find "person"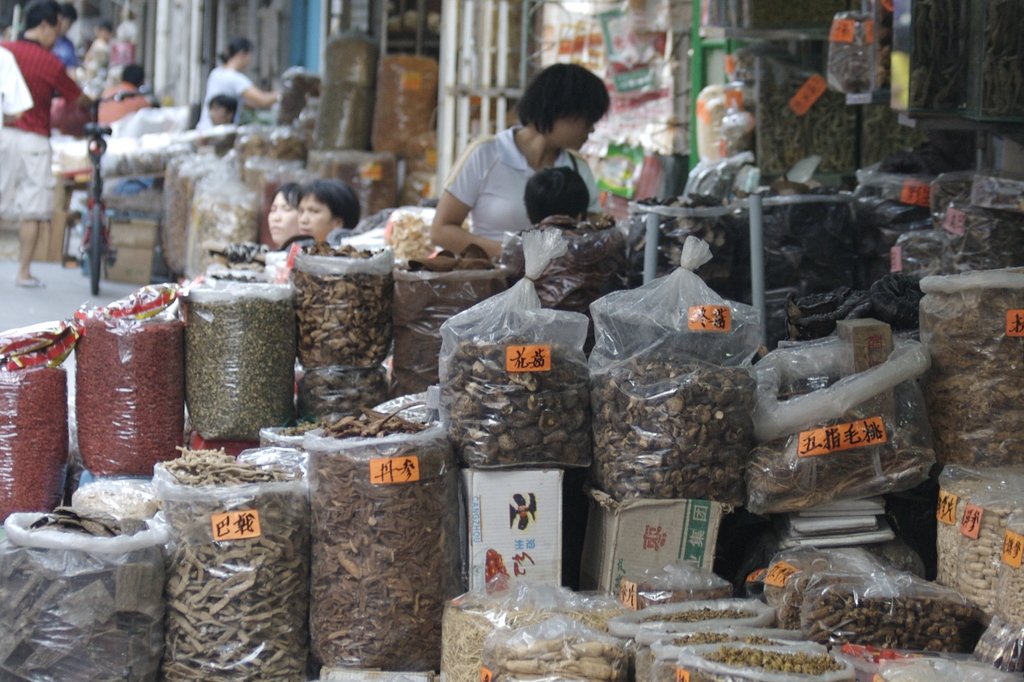
432/70/624/251
